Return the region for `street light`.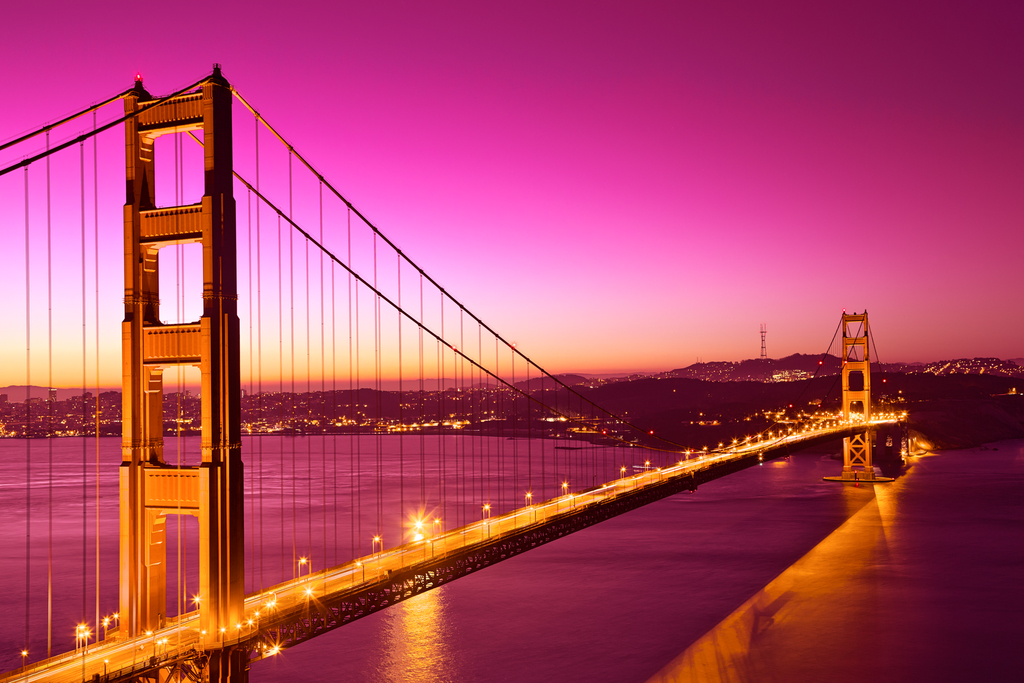
rect(658, 465, 664, 478).
